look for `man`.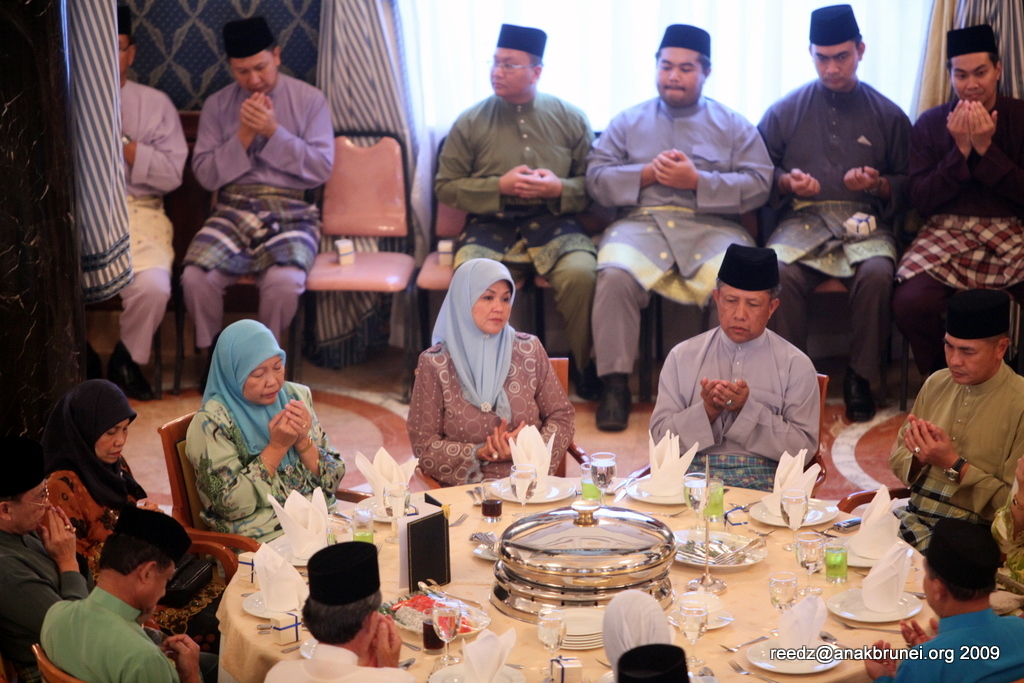
Found: Rect(595, 20, 779, 434).
